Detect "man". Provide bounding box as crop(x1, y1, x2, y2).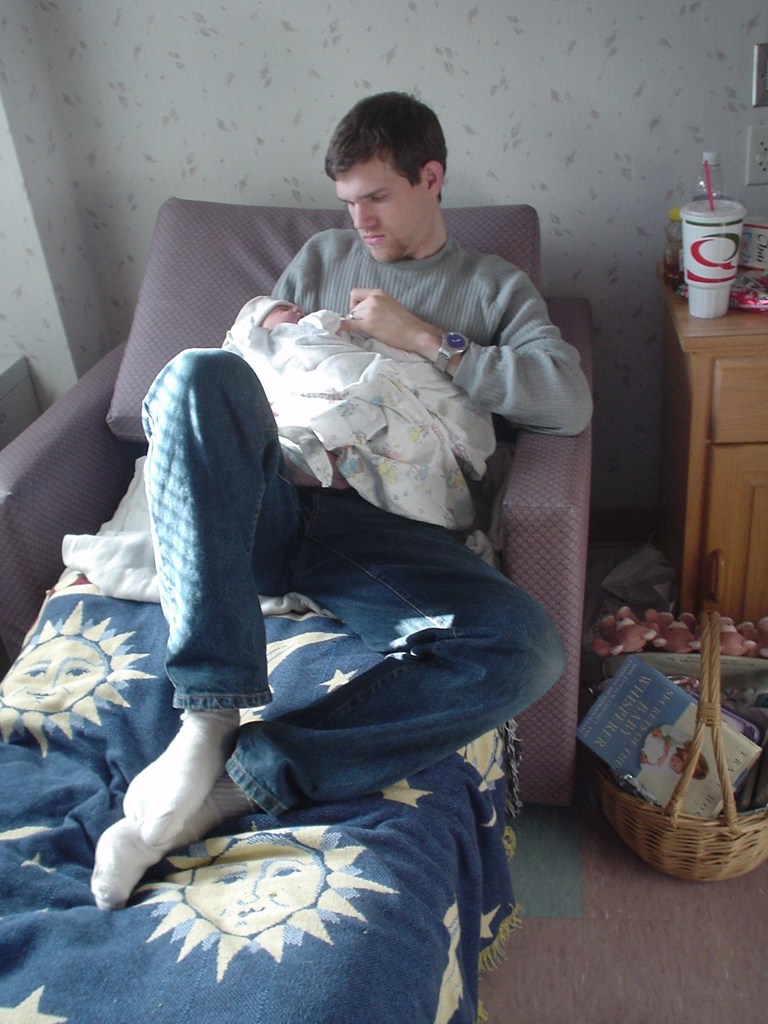
crop(74, 114, 604, 985).
